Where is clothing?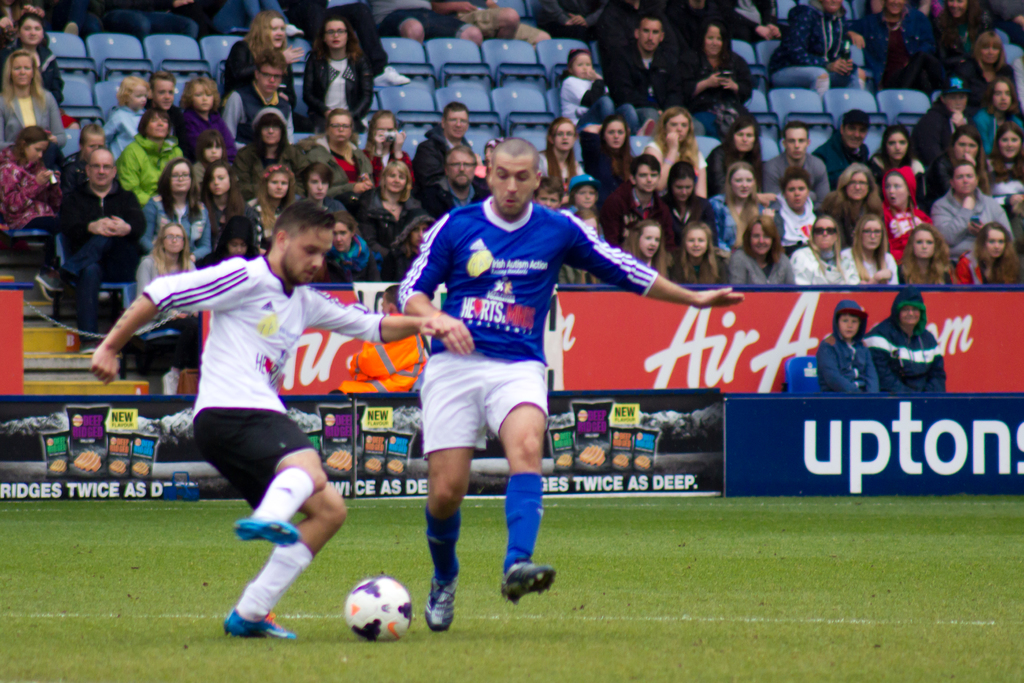
<region>138, 254, 390, 616</region>.
